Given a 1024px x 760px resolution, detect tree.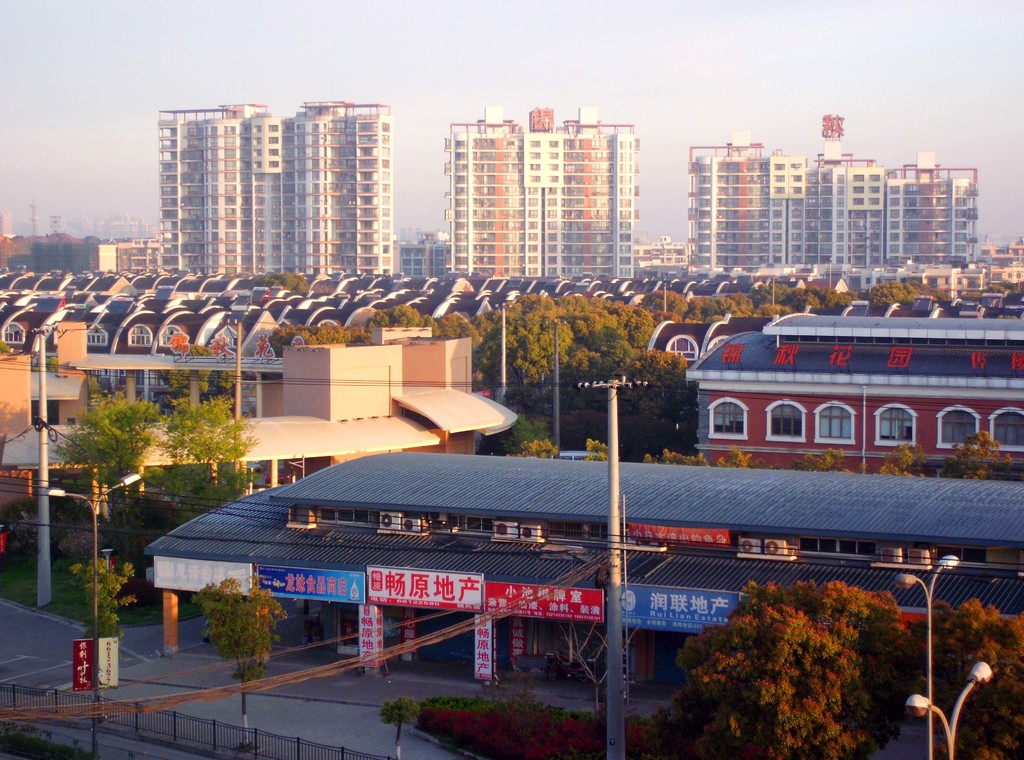
crop(371, 305, 487, 348).
